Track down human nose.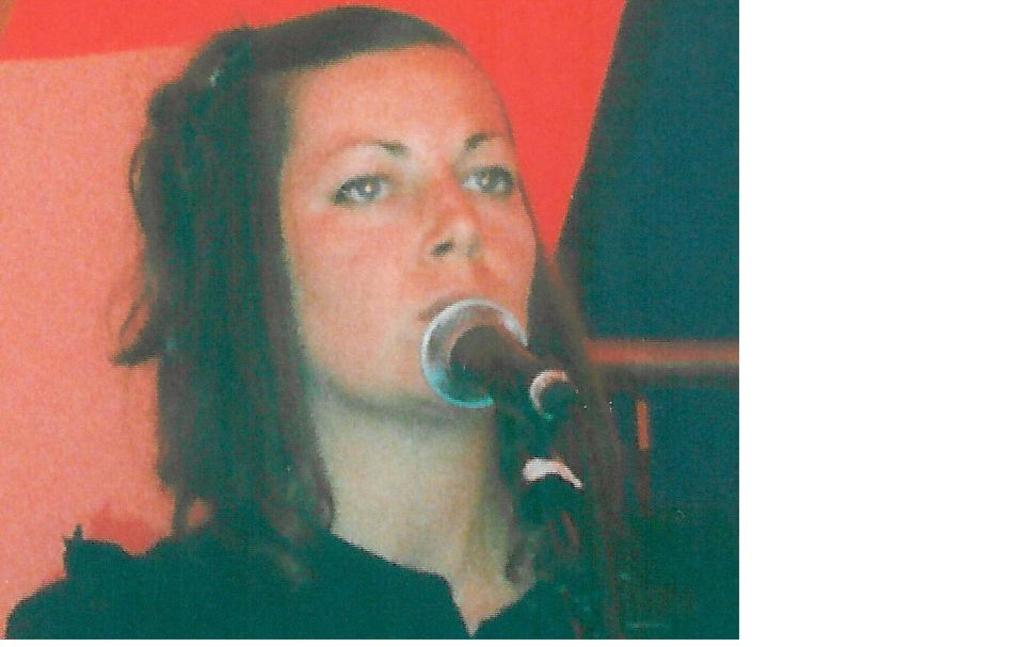
Tracked to {"left": 418, "top": 173, "right": 486, "bottom": 266}.
